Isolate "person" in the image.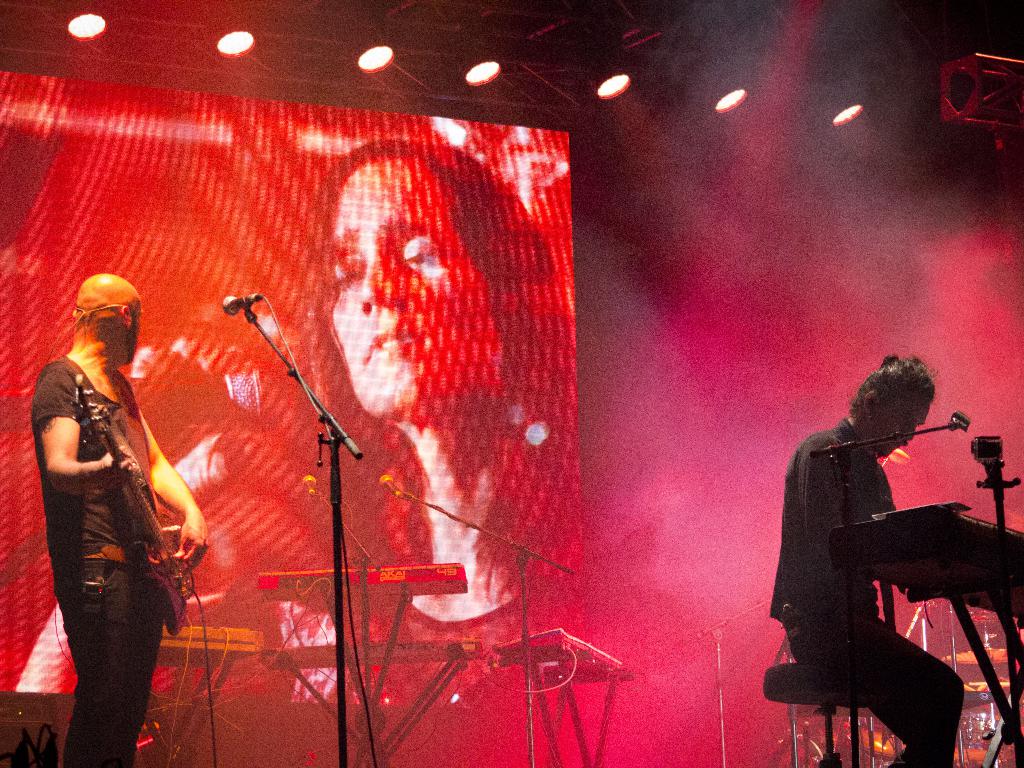
Isolated region: (x1=769, y1=348, x2=959, y2=767).
